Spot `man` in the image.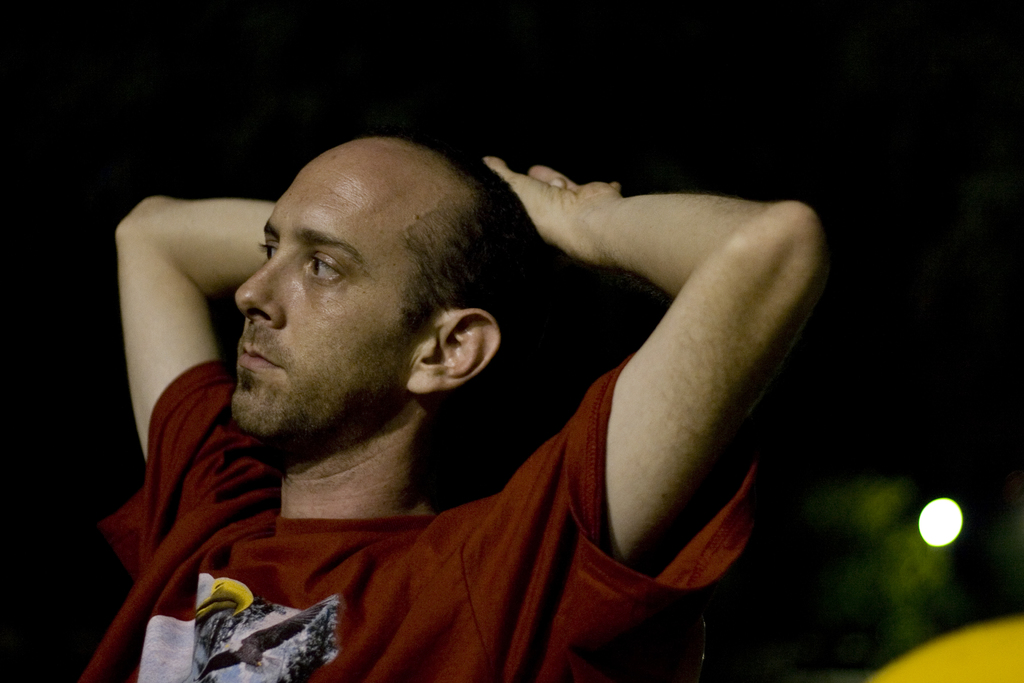
`man` found at [75, 140, 659, 651].
